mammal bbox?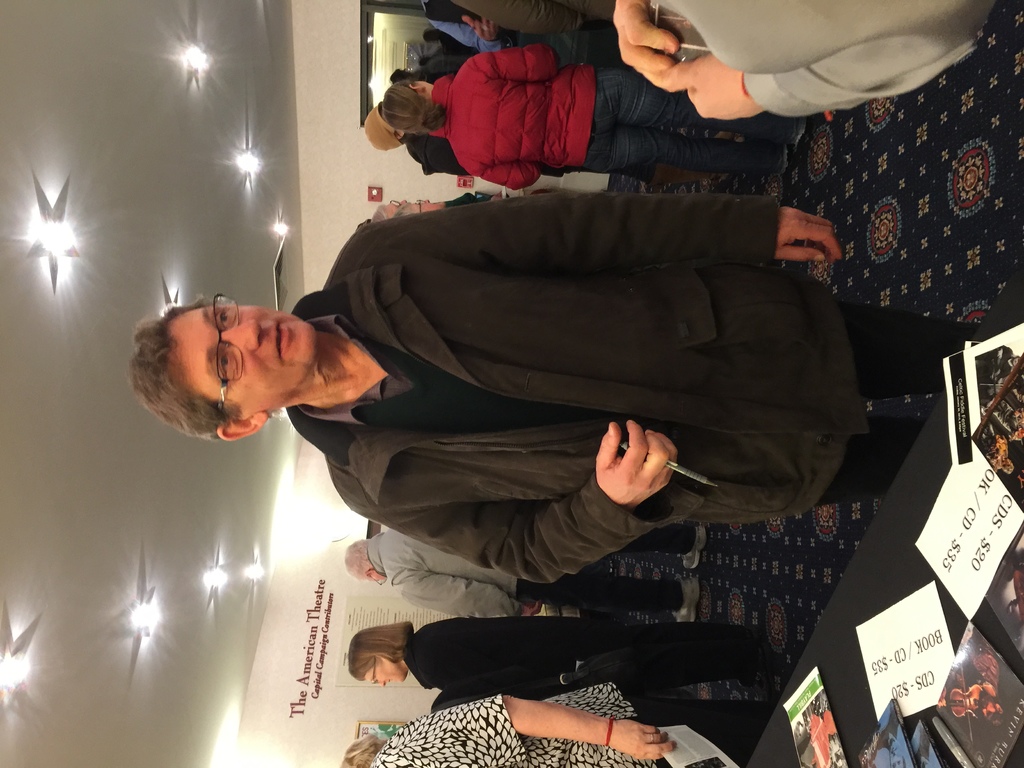
<region>370, 200, 404, 221</region>
